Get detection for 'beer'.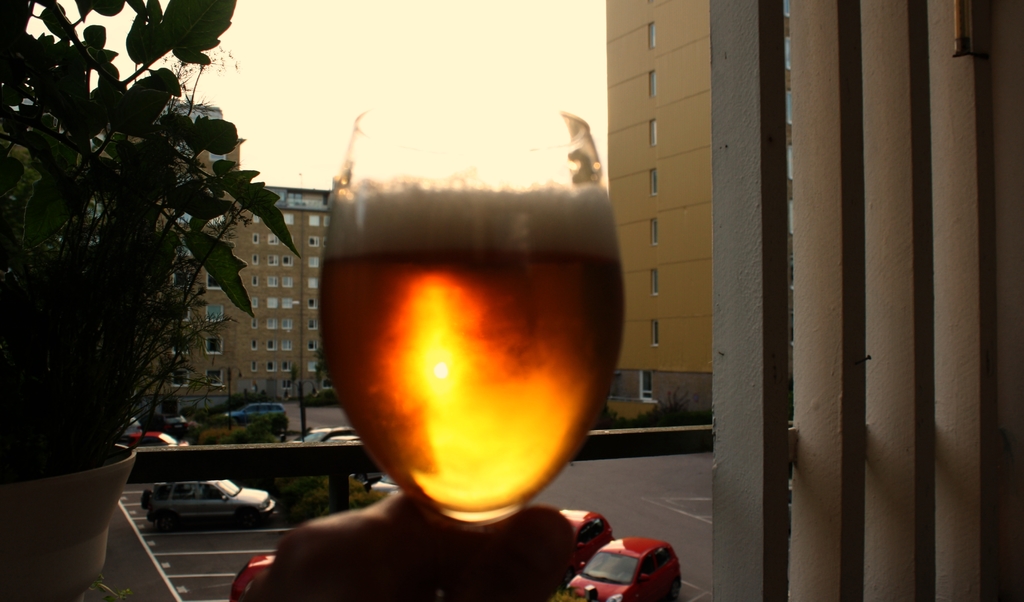
Detection: 305, 67, 646, 553.
